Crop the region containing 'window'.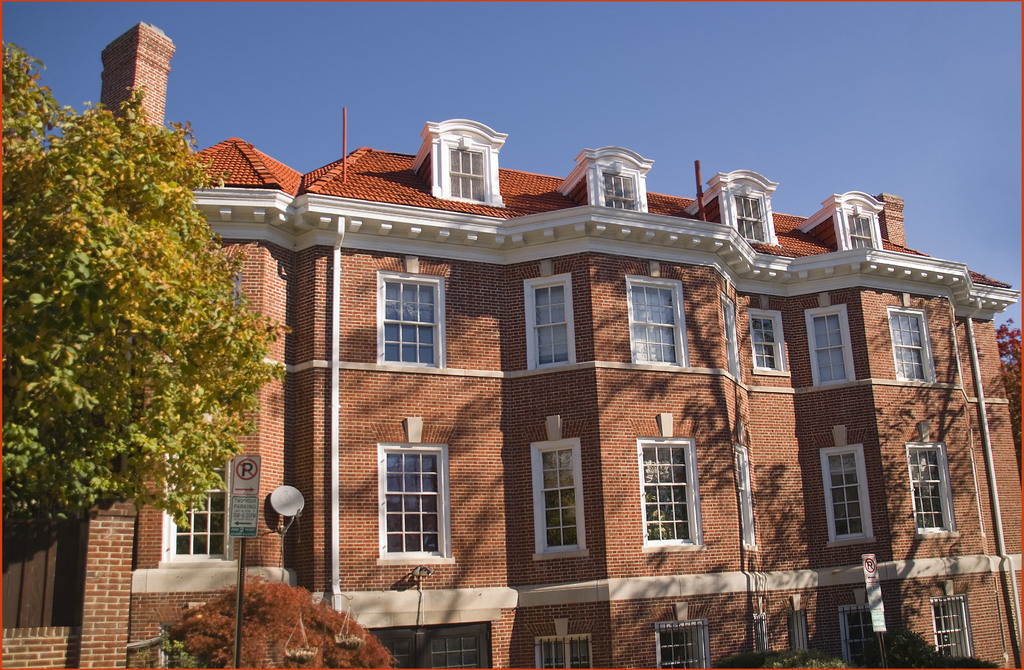
Crop region: (x1=156, y1=470, x2=239, y2=568).
